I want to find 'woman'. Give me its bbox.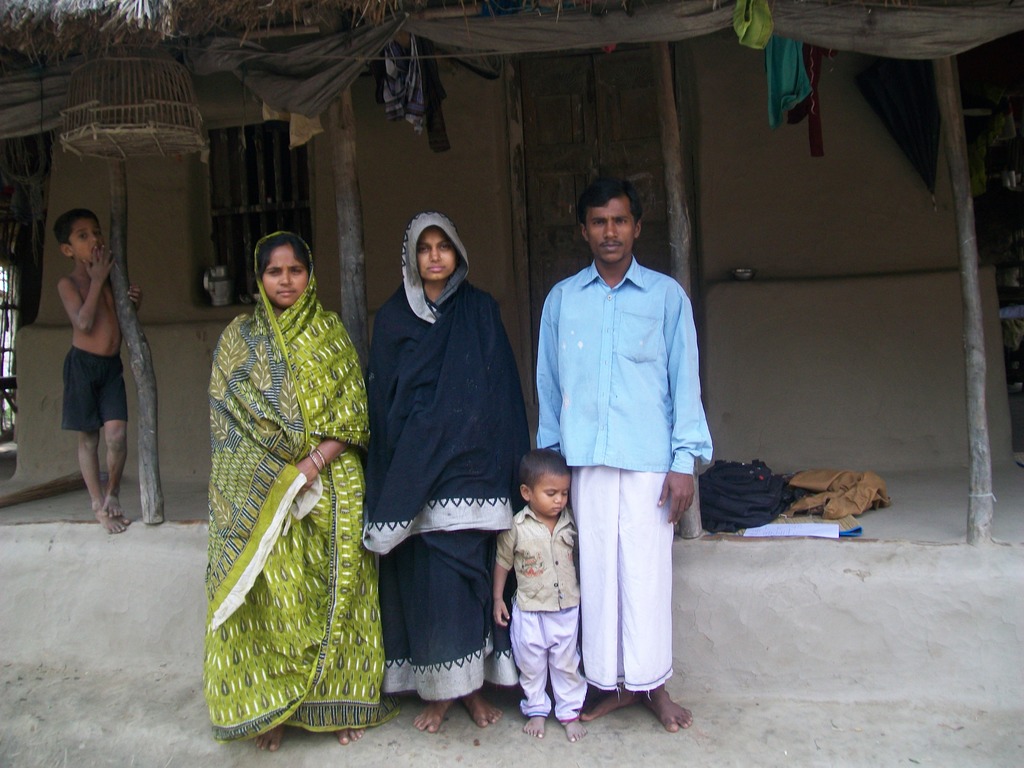
<bbox>358, 209, 527, 733</bbox>.
